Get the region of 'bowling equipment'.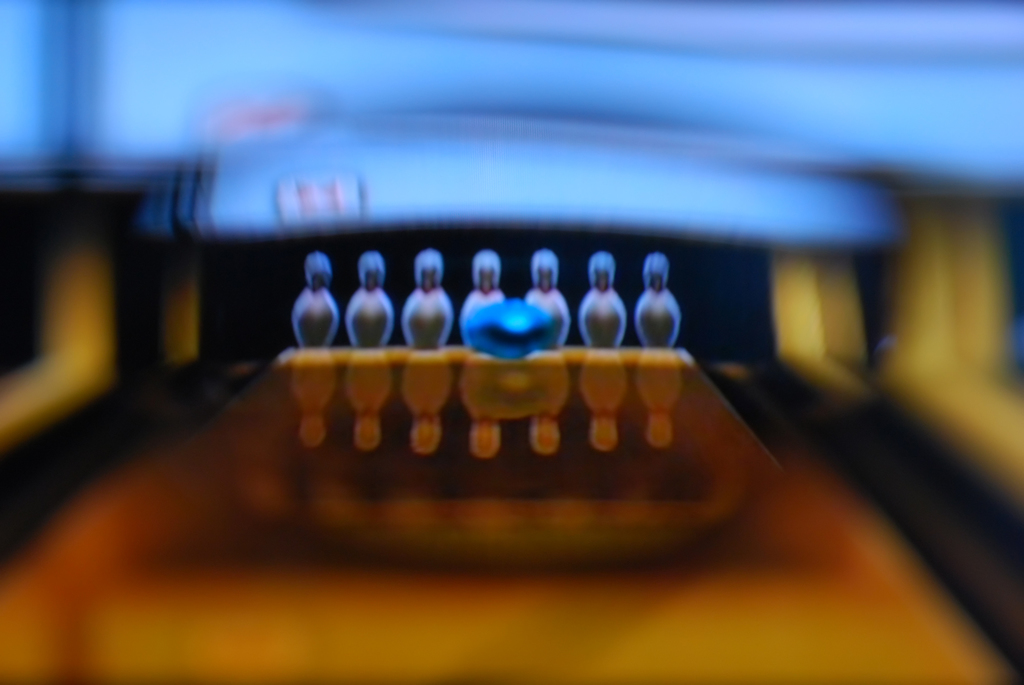
{"left": 290, "top": 248, "right": 345, "bottom": 355}.
